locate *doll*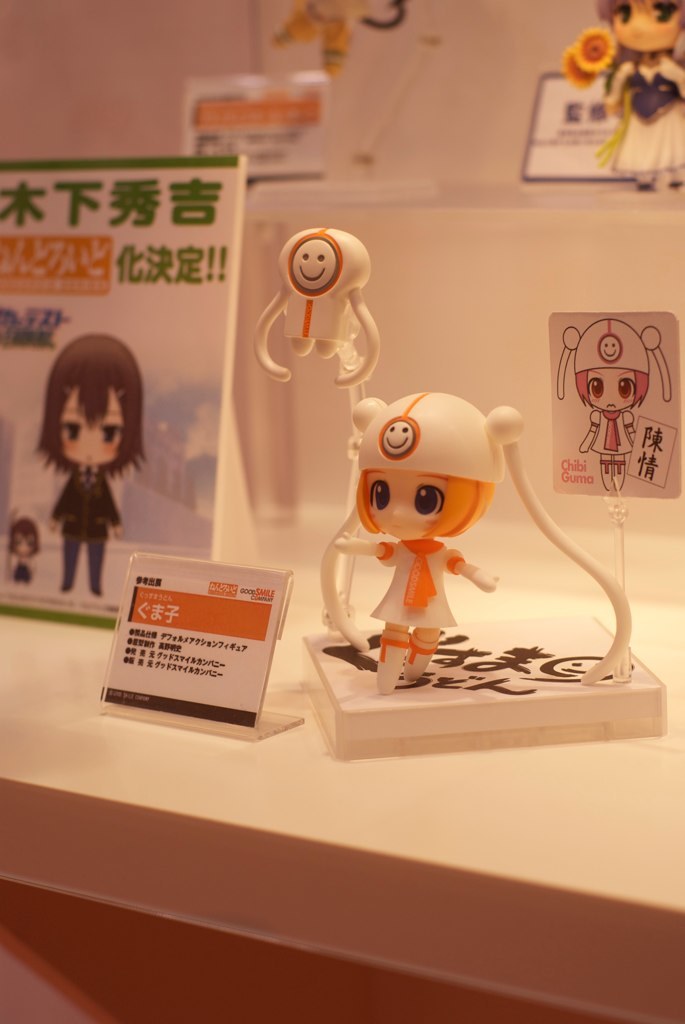
324/394/638/694
